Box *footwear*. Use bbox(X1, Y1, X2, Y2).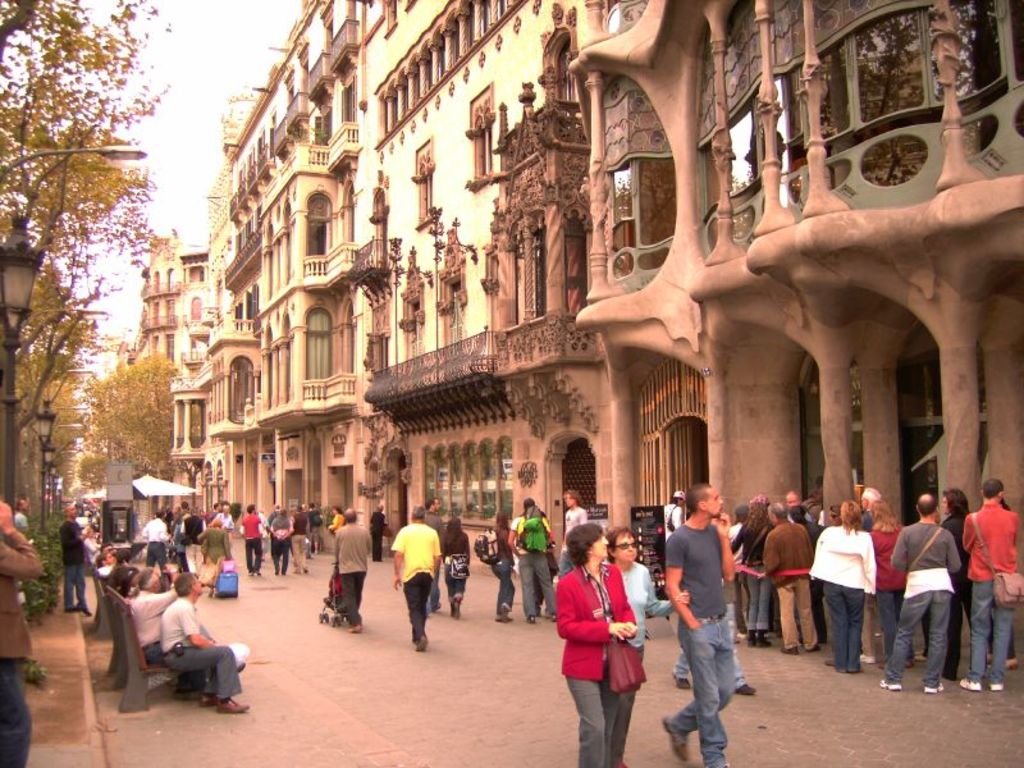
bbox(349, 627, 360, 632).
